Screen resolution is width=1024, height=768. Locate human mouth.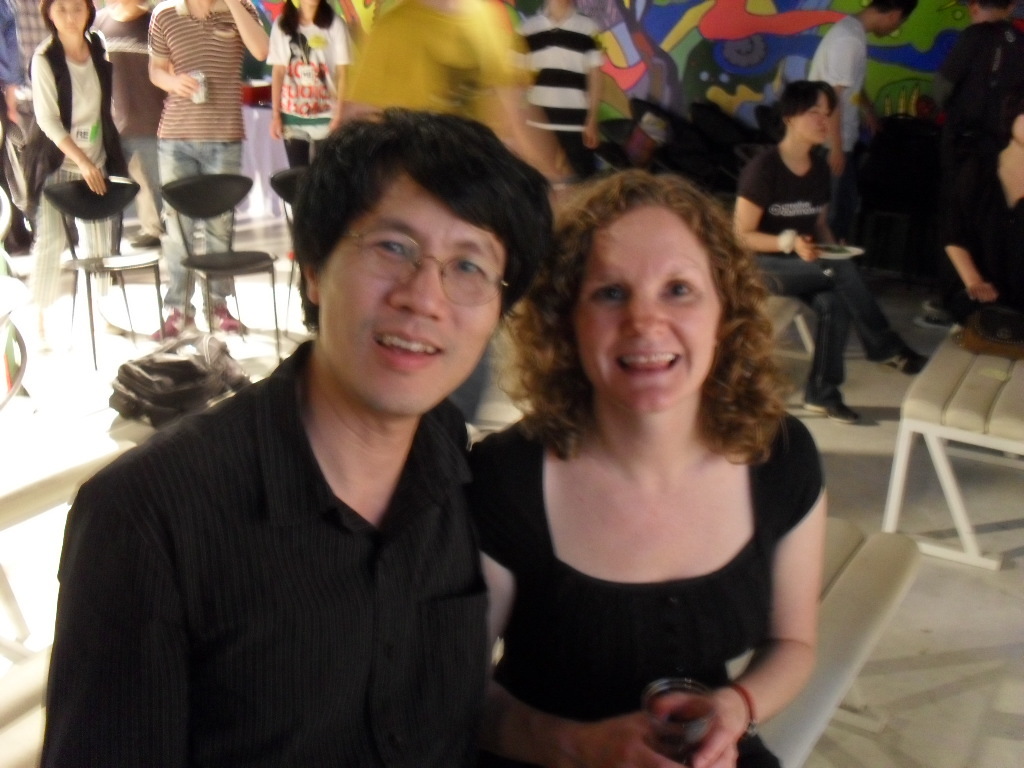
{"x1": 372, "y1": 326, "x2": 447, "y2": 361}.
